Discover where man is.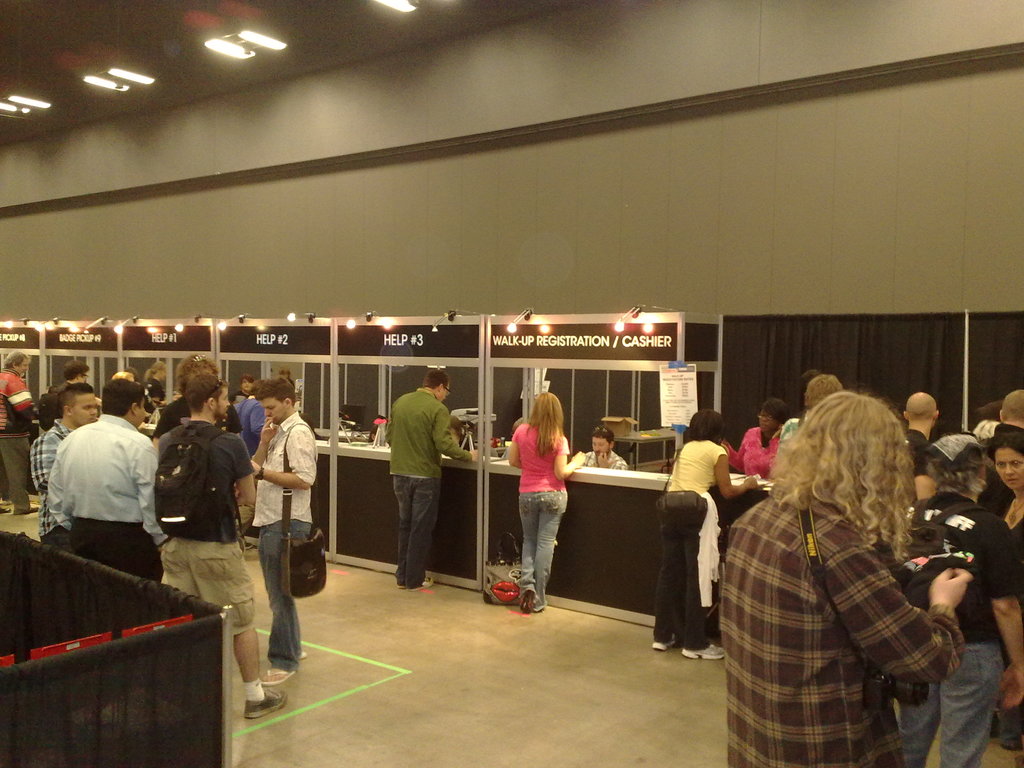
Discovered at 154:378:293:721.
